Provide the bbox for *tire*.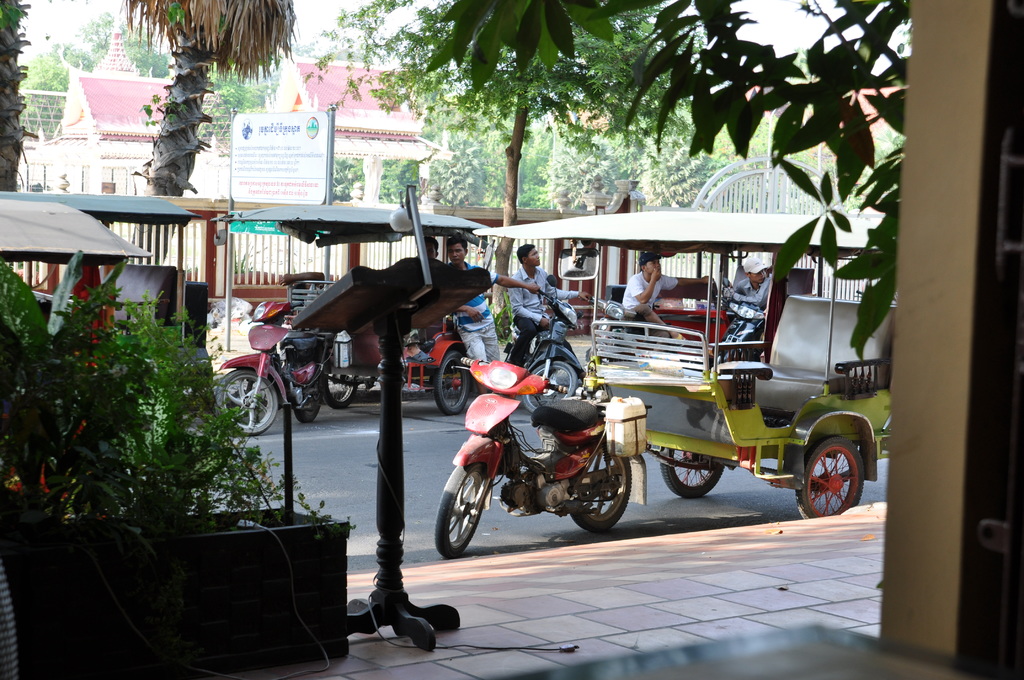
{"left": 570, "top": 443, "right": 632, "bottom": 533}.
